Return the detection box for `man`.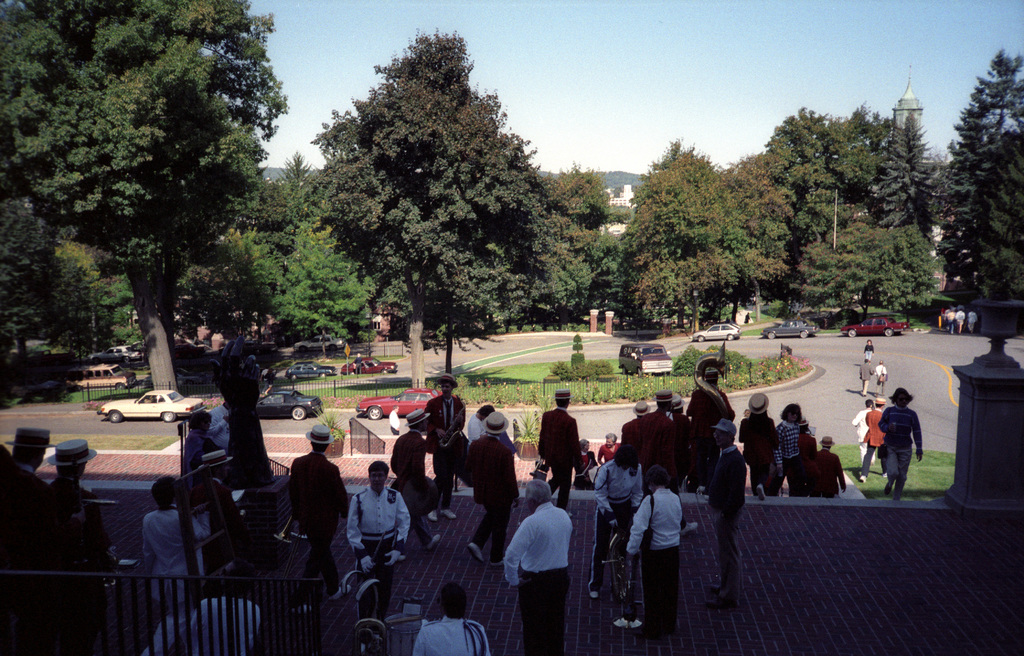
[411, 588, 488, 655].
